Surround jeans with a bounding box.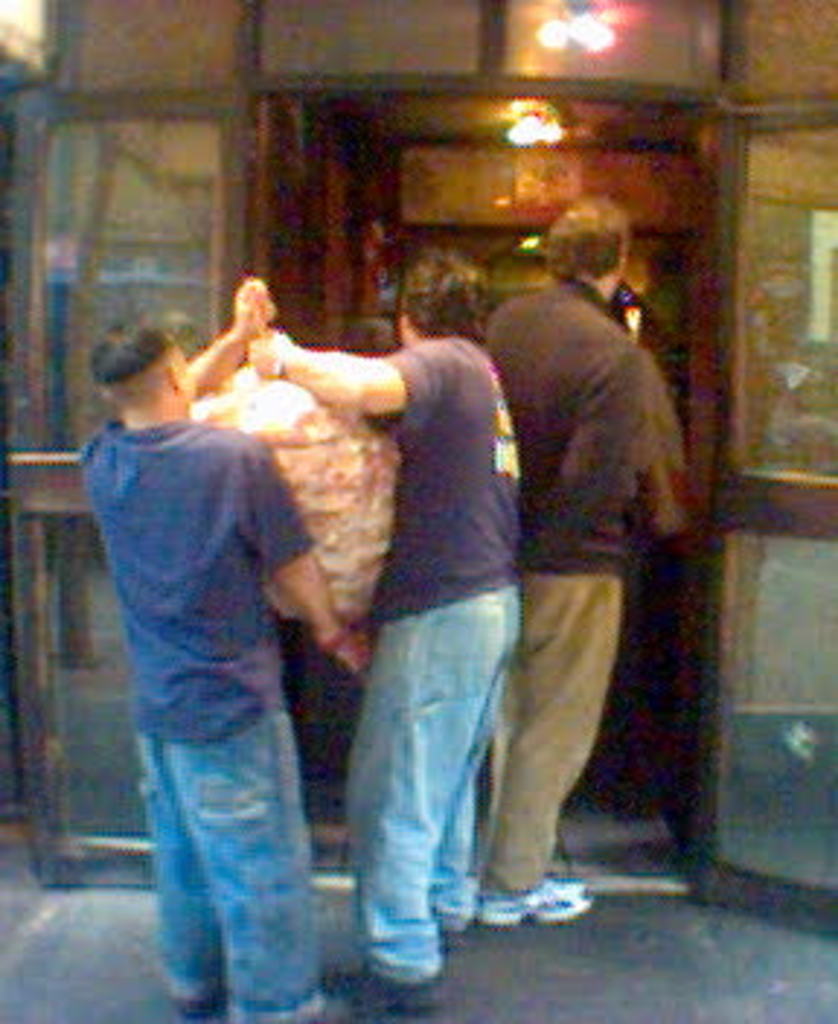
bbox(323, 535, 527, 983).
